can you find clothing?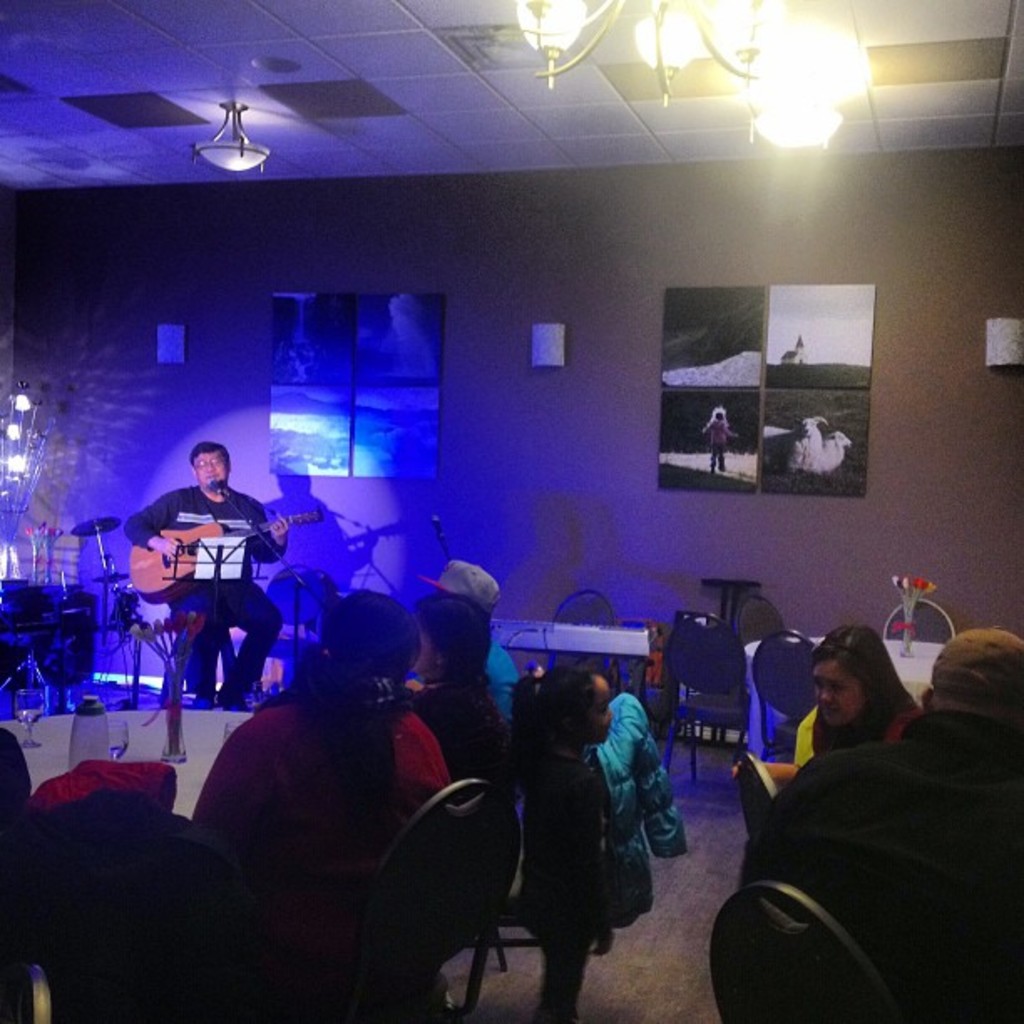
Yes, bounding box: bbox=[435, 637, 537, 798].
